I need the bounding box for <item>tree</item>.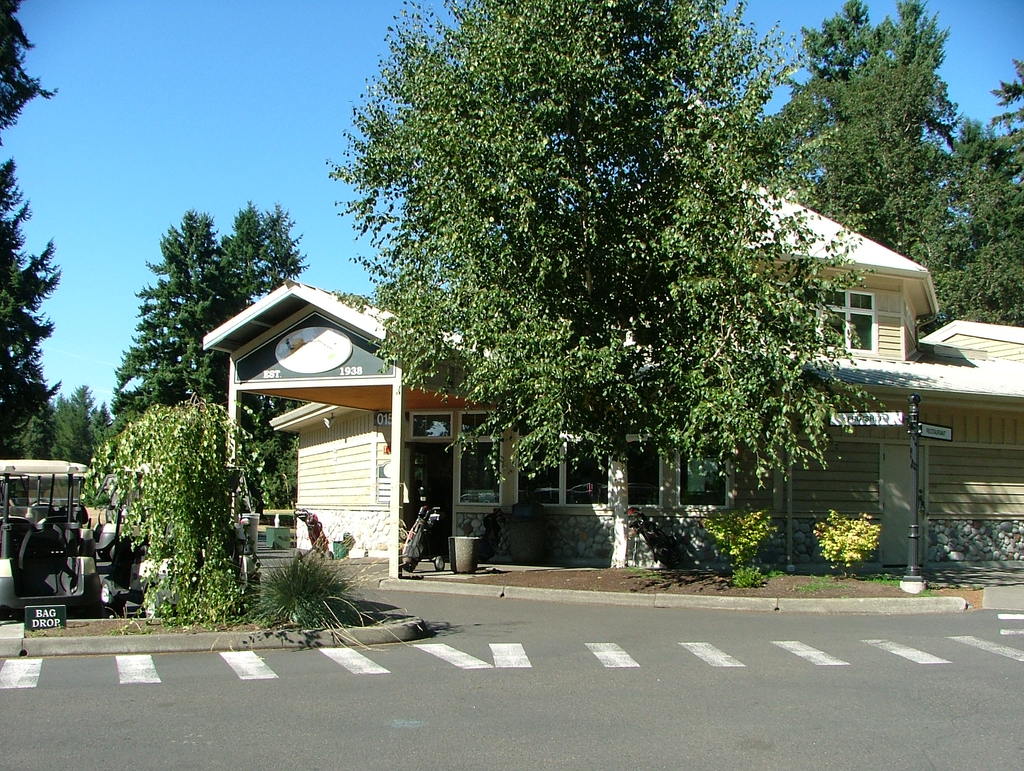
Here it is: 100/207/243/427.
